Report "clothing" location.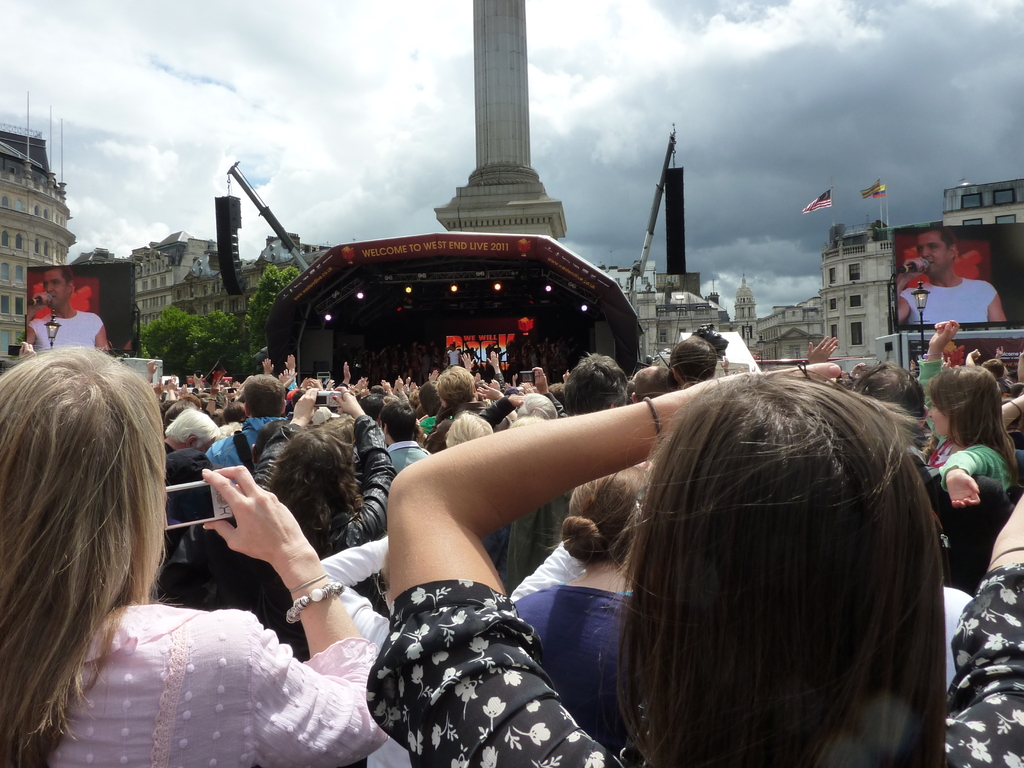
Report: <bbox>898, 278, 996, 325</bbox>.
